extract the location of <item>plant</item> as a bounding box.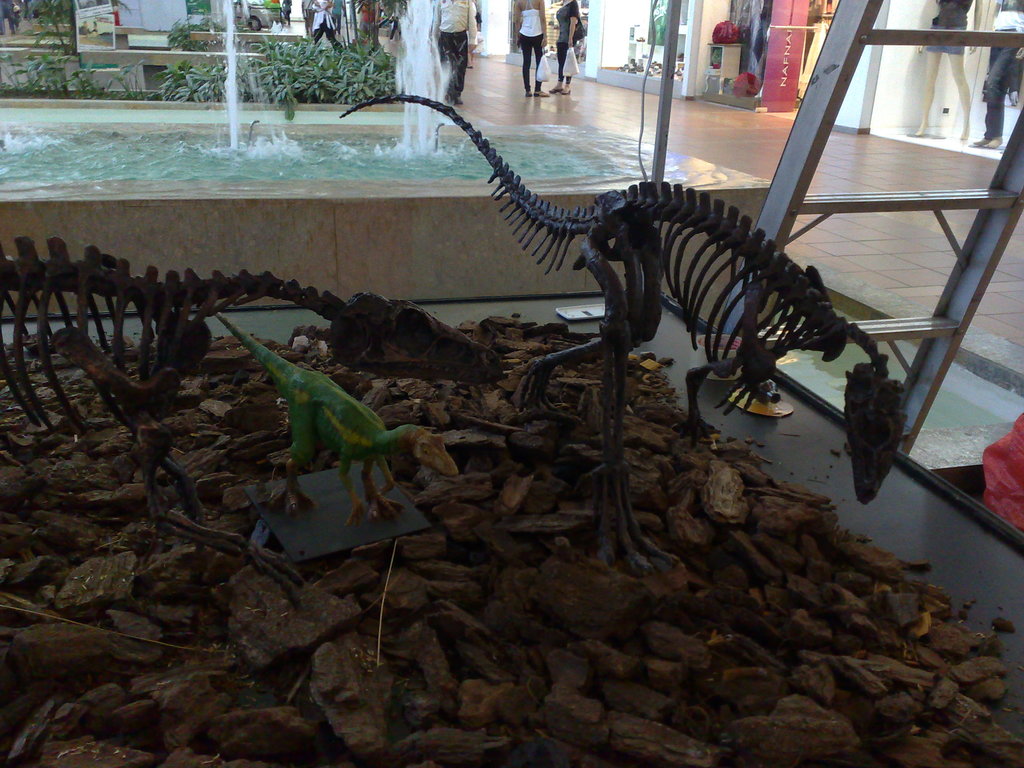
<region>226, 35, 251, 100</region>.
